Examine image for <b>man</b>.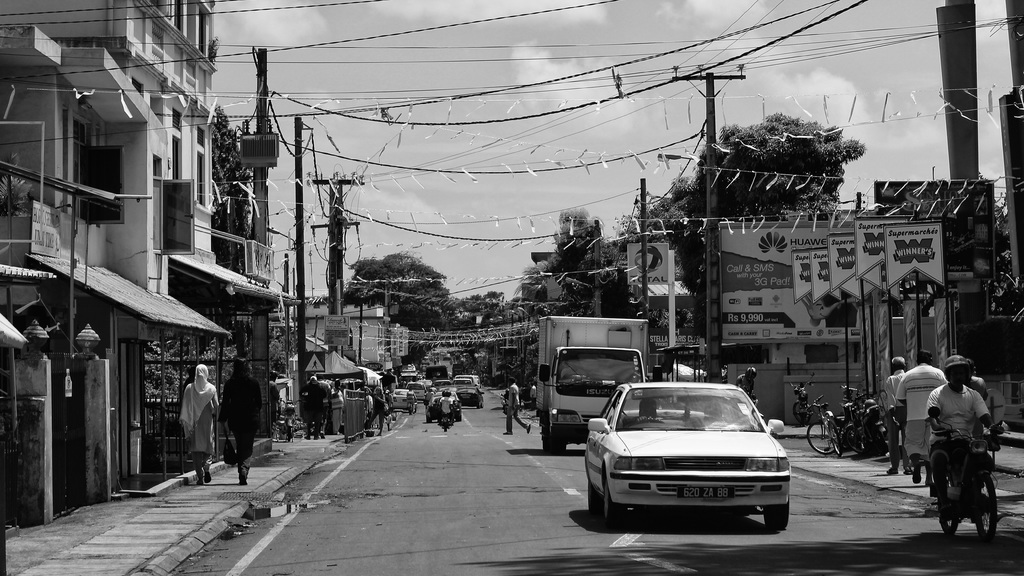
Examination result: (x1=440, y1=390, x2=452, y2=423).
